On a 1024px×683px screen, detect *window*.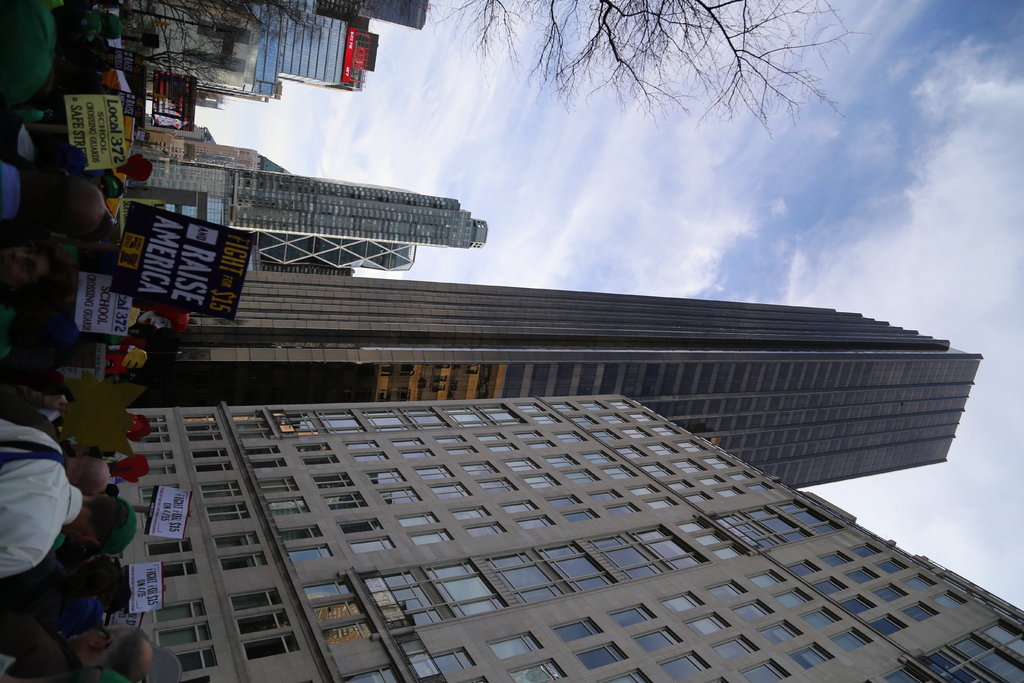
<region>780, 505, 827, 534</region>.
